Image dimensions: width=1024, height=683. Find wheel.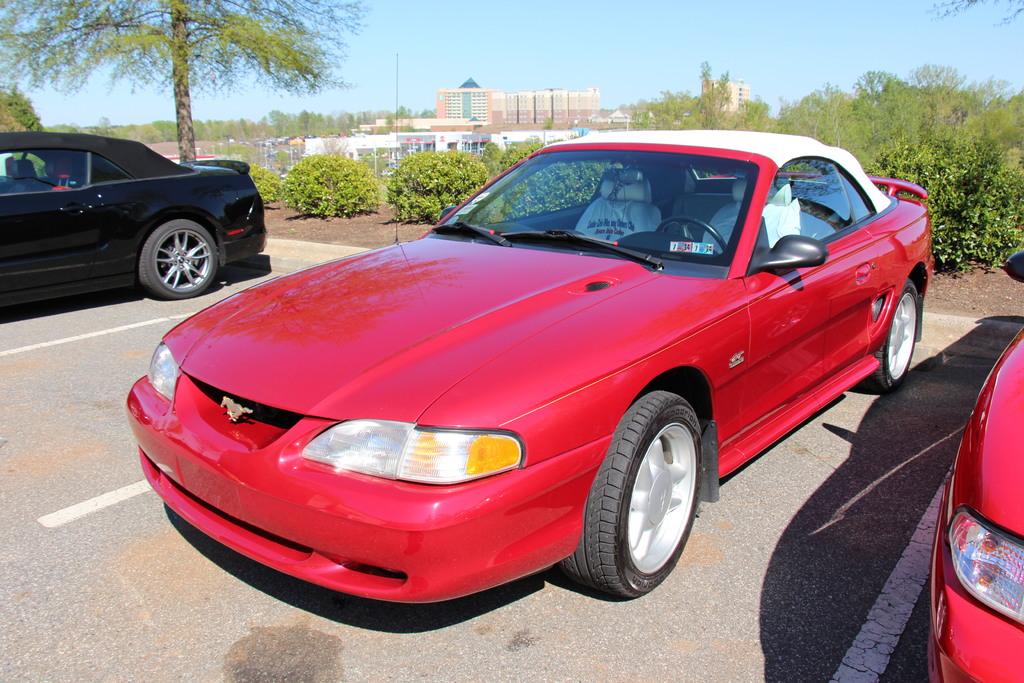
[584,397,716,589].
